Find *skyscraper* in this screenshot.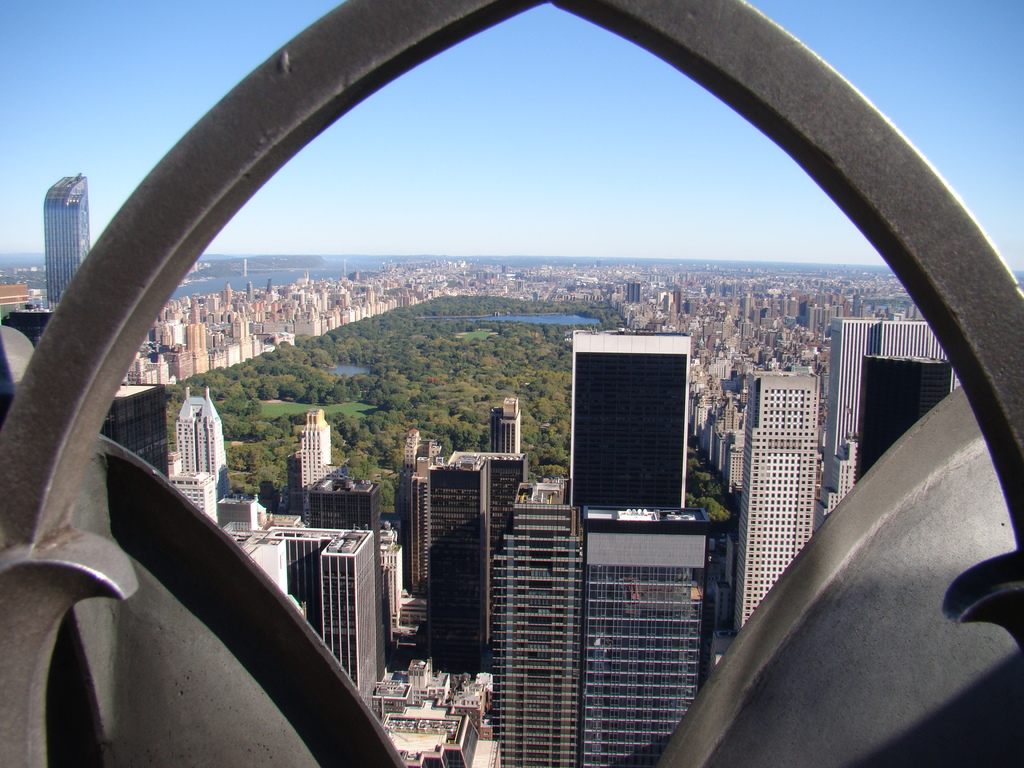
The bounding box for *skyscraper* is [46, 172, 92, 312].
